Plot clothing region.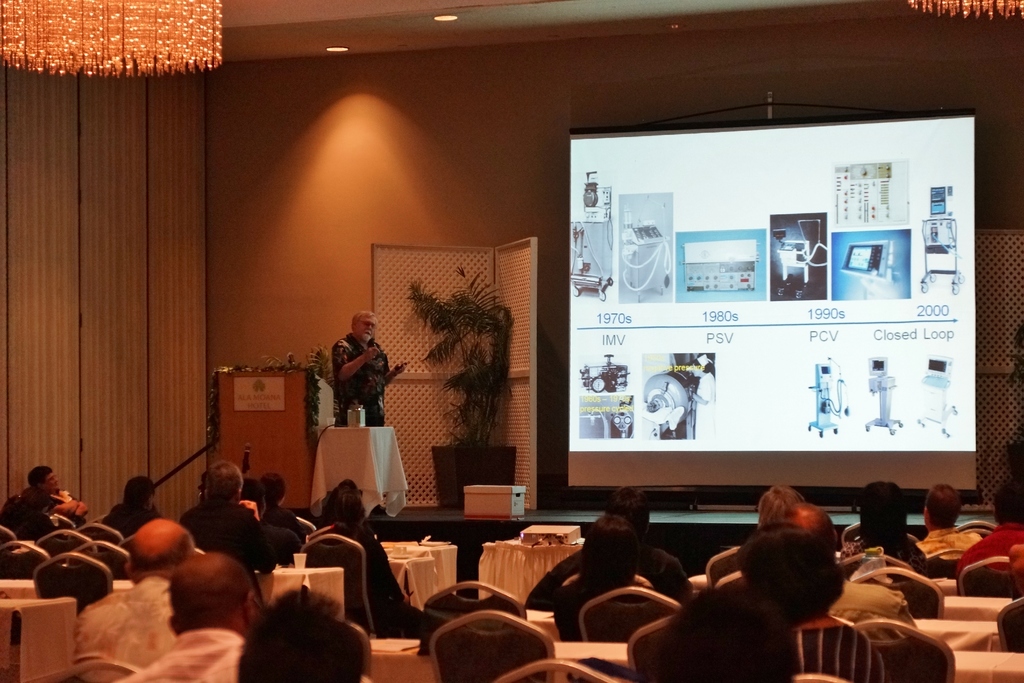
Plotted at select_region(858, 524, 928, 569).
